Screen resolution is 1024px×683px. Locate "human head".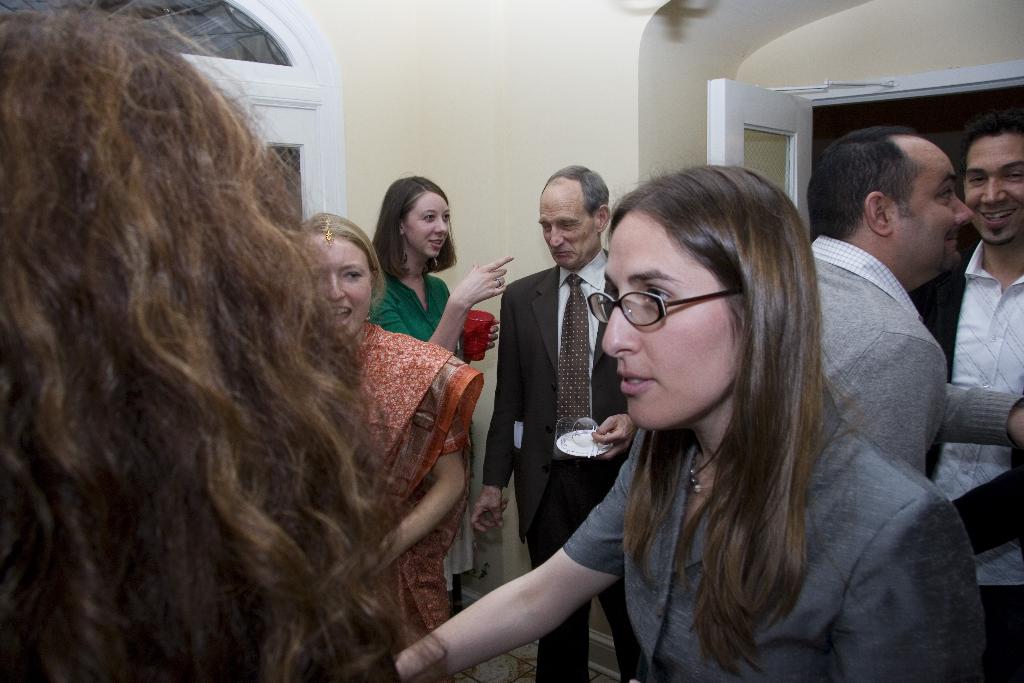
select_region(803, 126, 972, 287).
